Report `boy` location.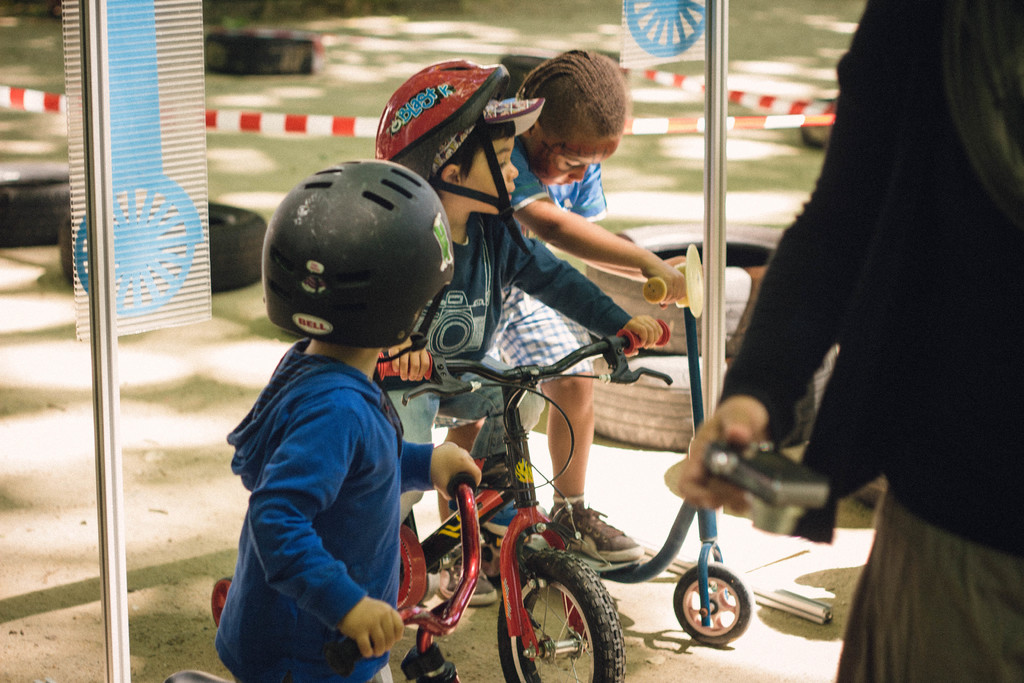
Report: (left=433, top=46, right=691, bottom=567).
